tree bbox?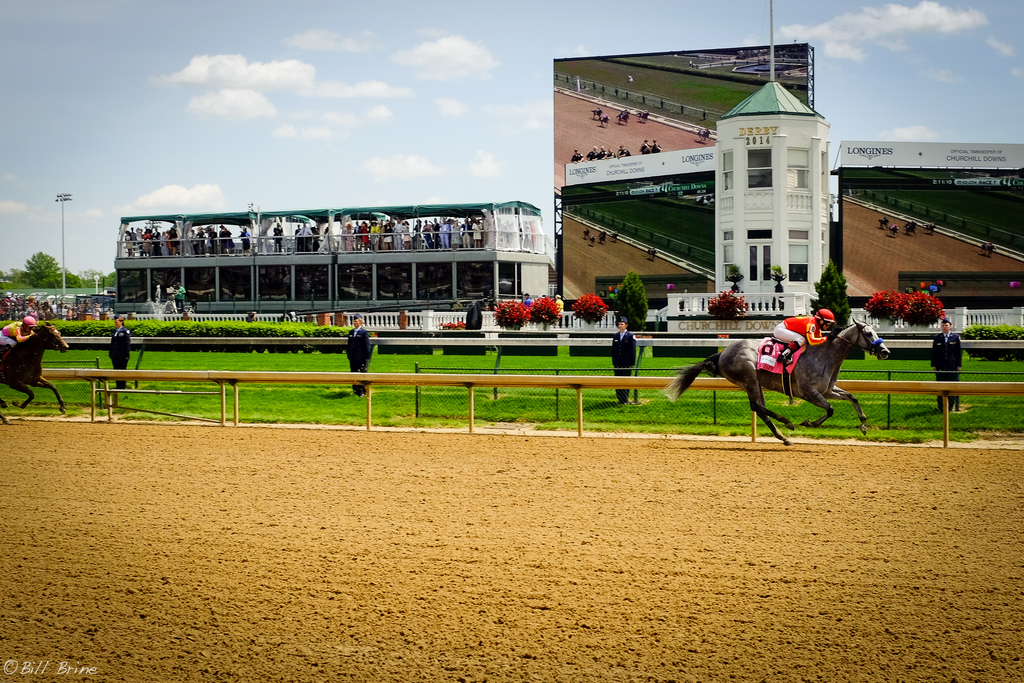
box=[906, 290, 948, 333]
